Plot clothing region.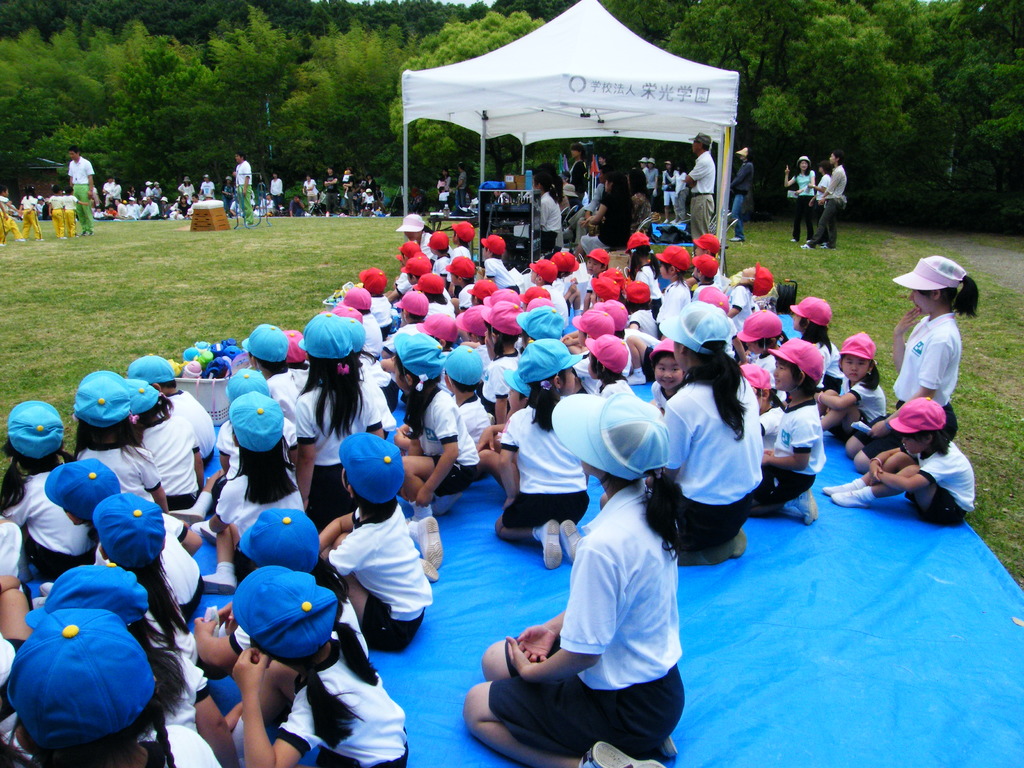
Plotted at select_region(522, 483, 692, 749).
